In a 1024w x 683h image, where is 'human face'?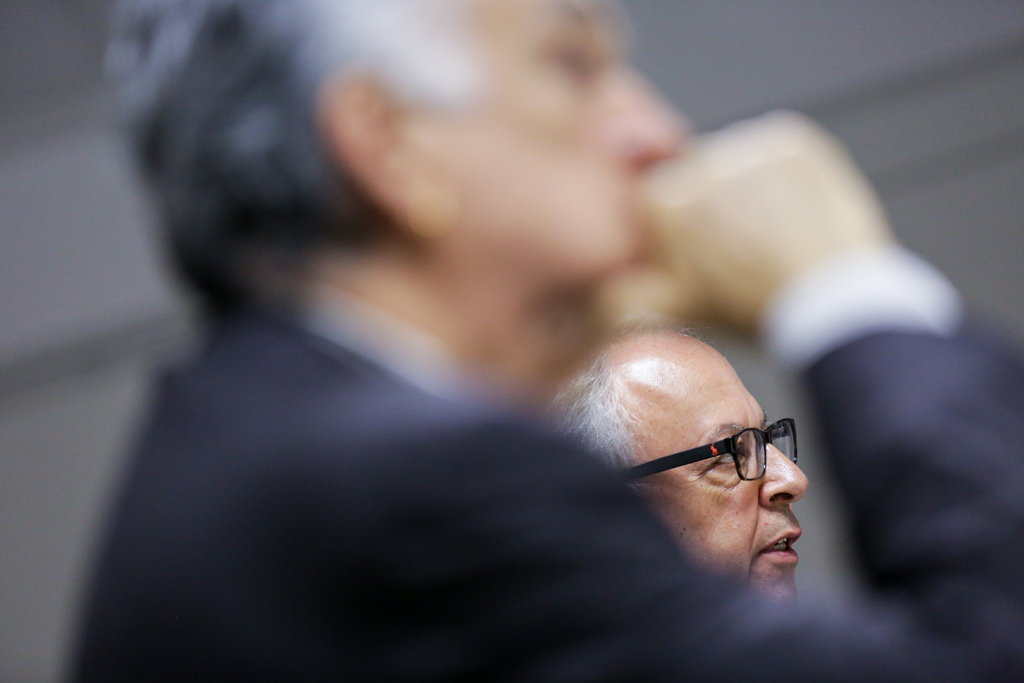
x1=639, y1=349, x2=810, y2=604.
